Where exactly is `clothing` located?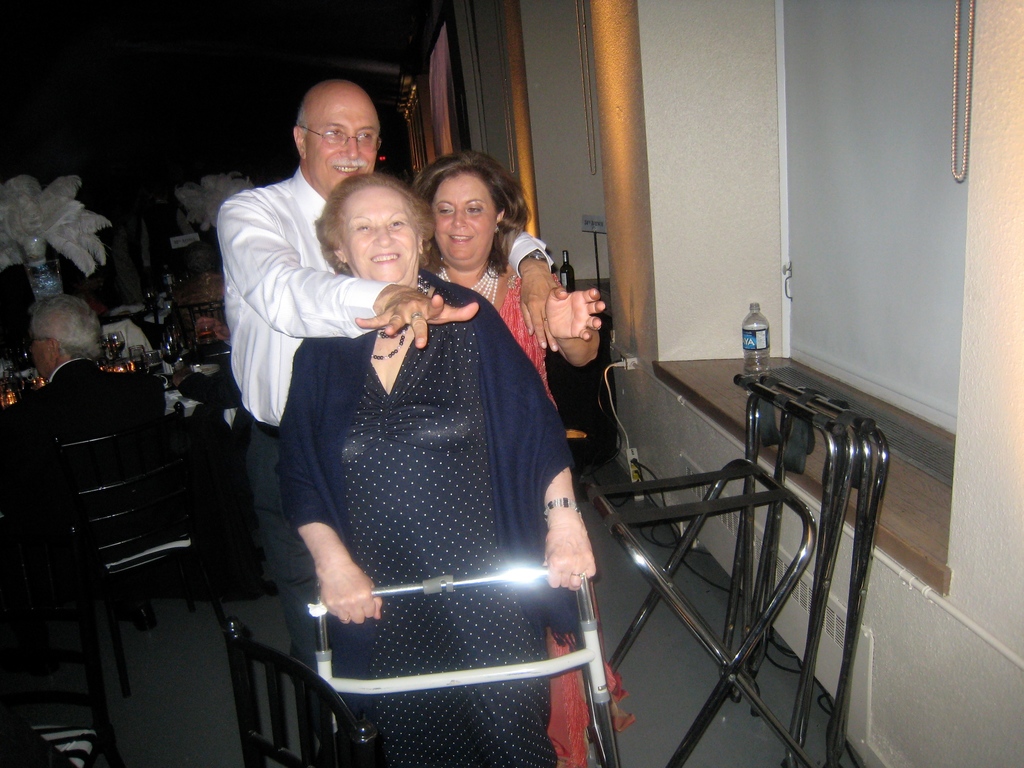
Its bounding box is select_region(220, 161, 401, 669).
